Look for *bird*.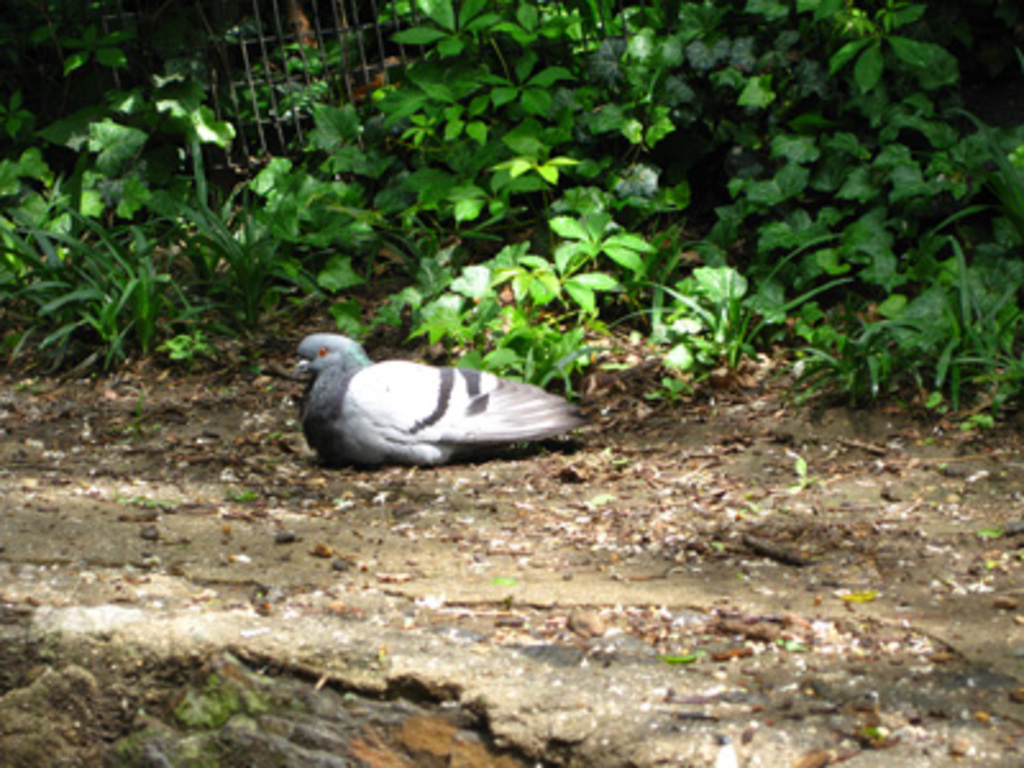
Found: <region>276, 325, 584, 471</region>.
